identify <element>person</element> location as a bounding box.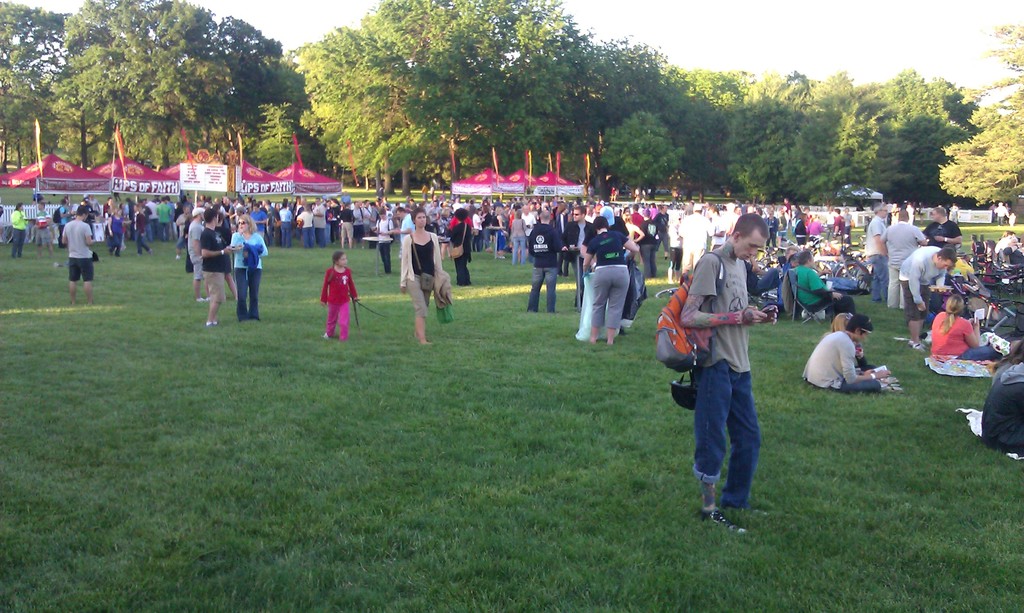
(x1=922, y1=204, x2=966, y2=246).
